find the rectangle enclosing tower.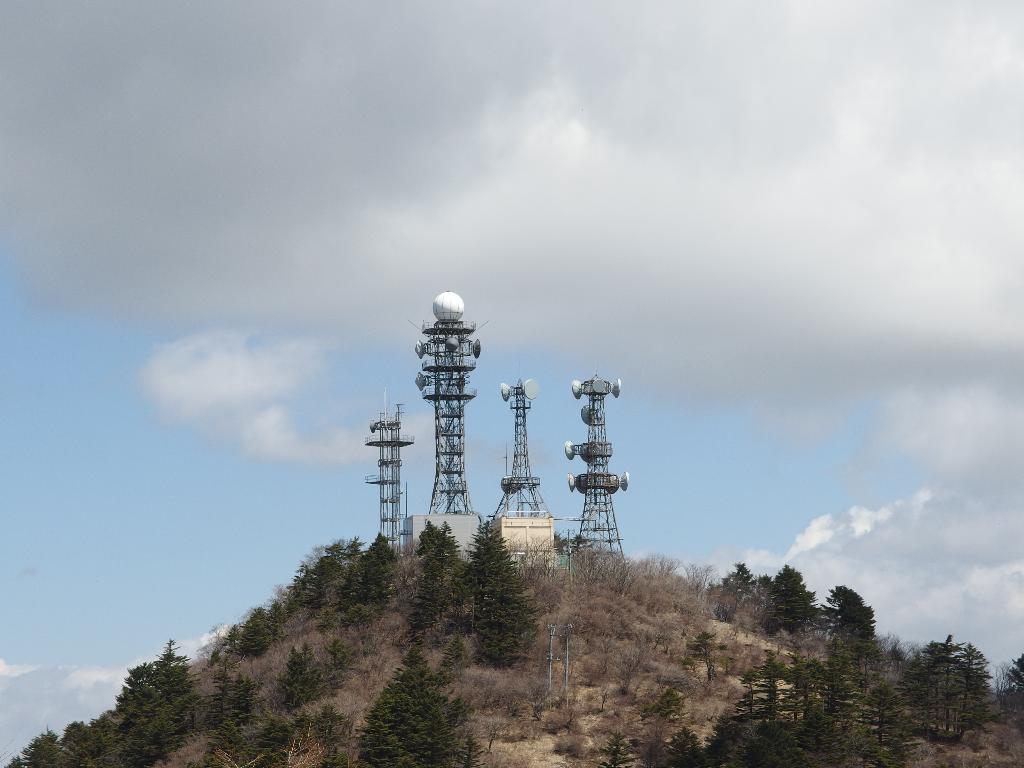
pyautogui.locateOnScreen(489, 389, 555, 557).
